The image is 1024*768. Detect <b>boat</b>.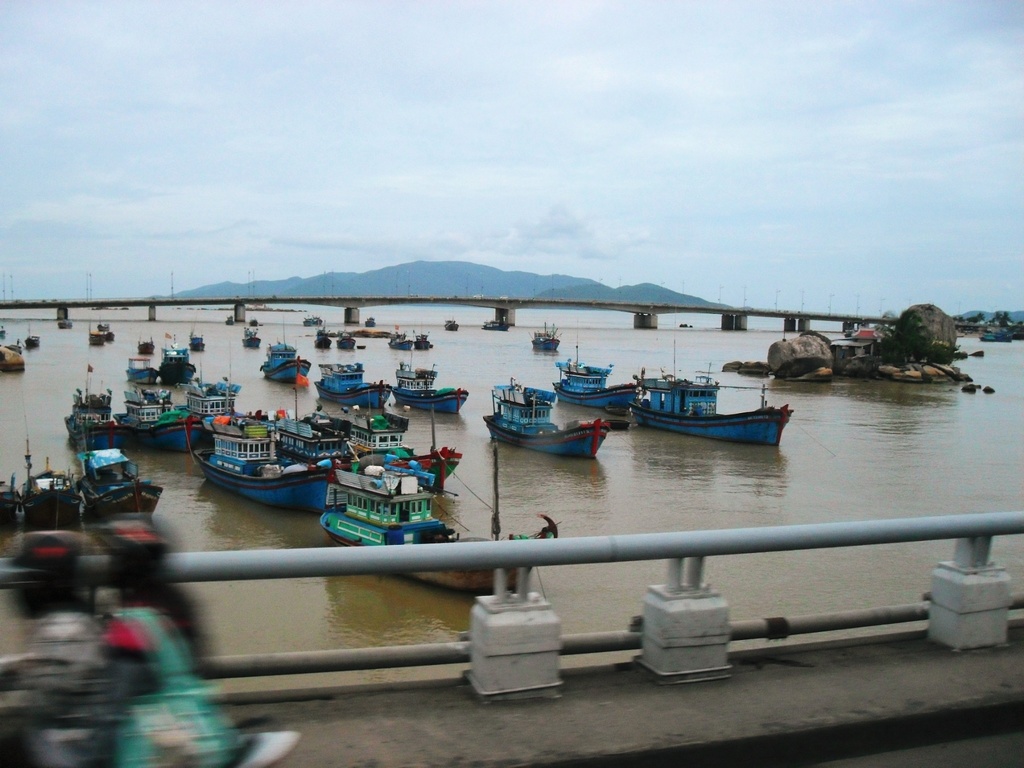
Detection: BBox(979, 326, 1017, 344).
